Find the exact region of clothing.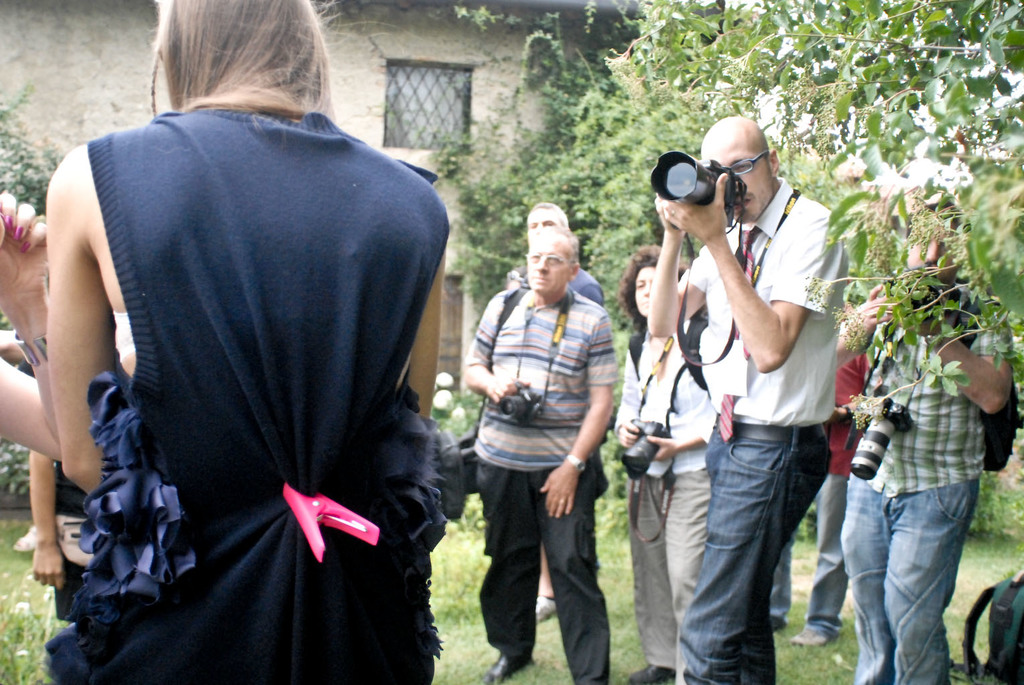
Exact region: 838:291:1013:684.
